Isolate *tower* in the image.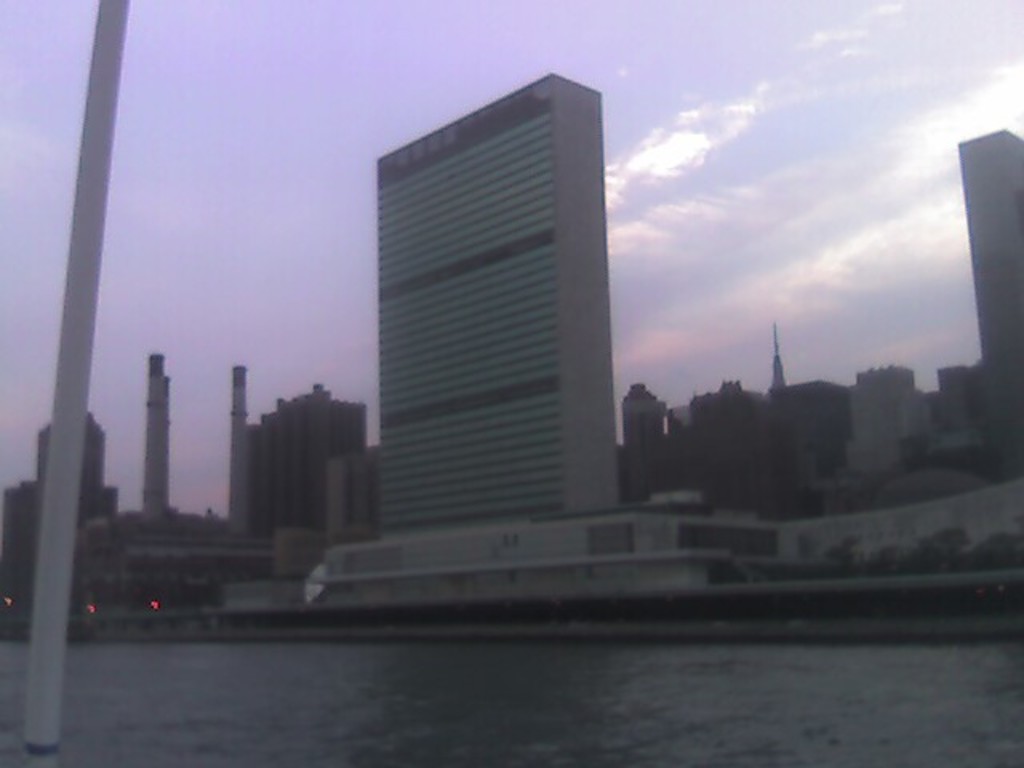
Isolated region: select_region(226, 365, 253, 536).
